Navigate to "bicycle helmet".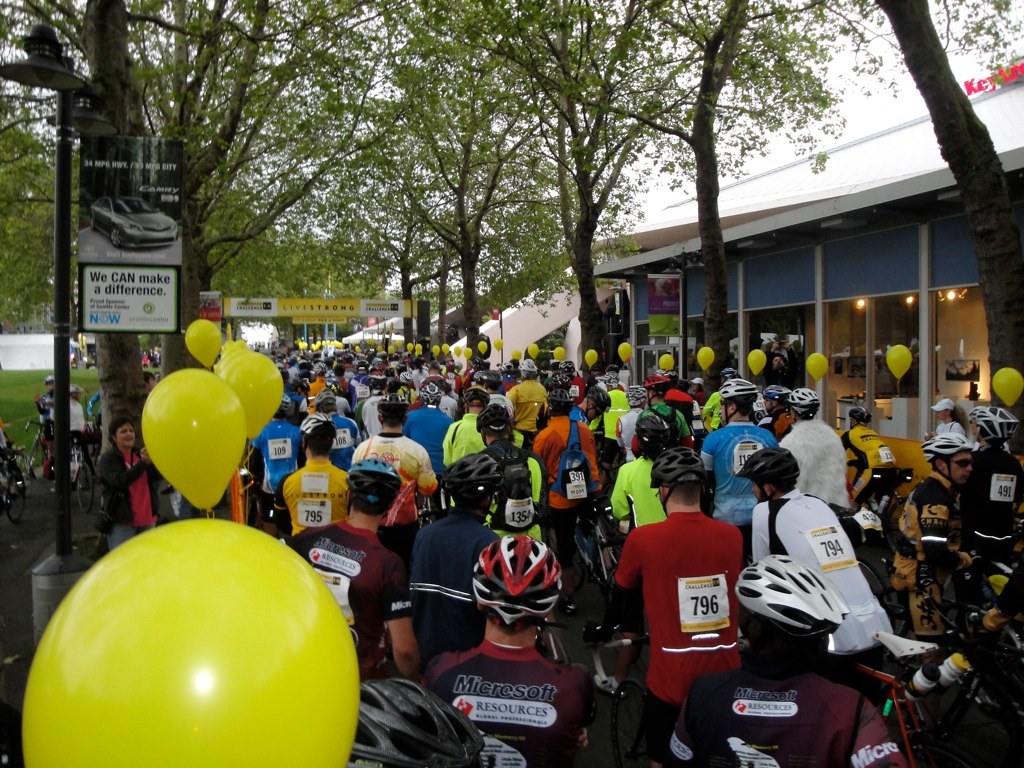
Navigation target: box=[463, 391, 486, 402].
